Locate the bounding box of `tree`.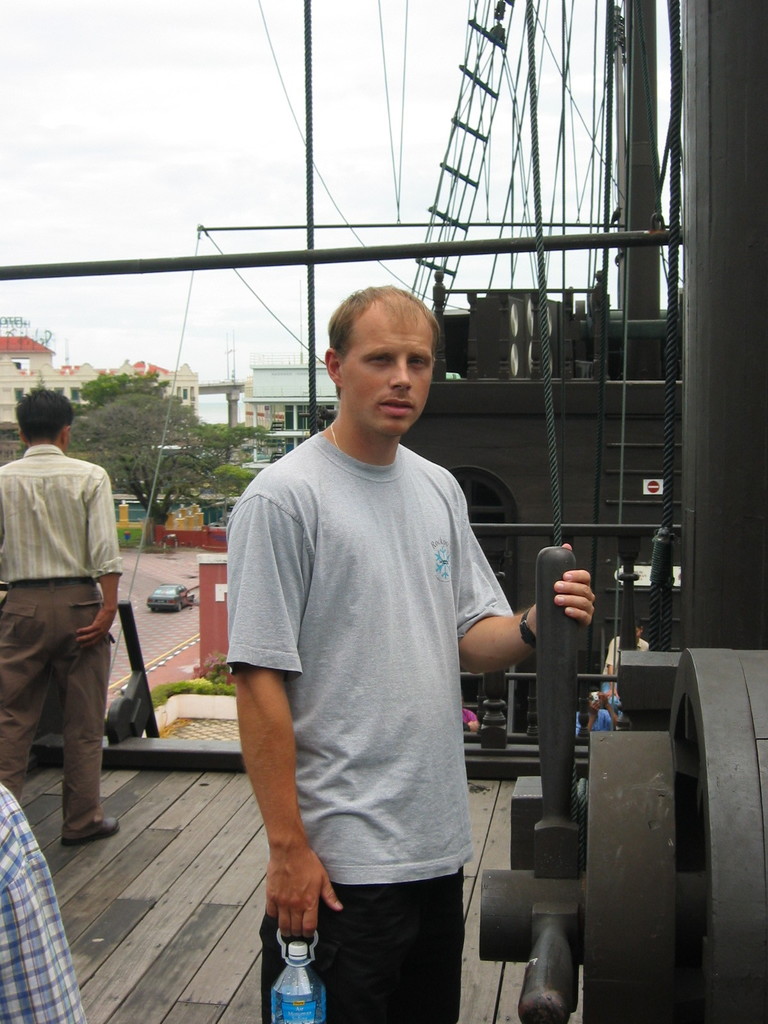
Bounding box: (67, 395, 219, 524).
